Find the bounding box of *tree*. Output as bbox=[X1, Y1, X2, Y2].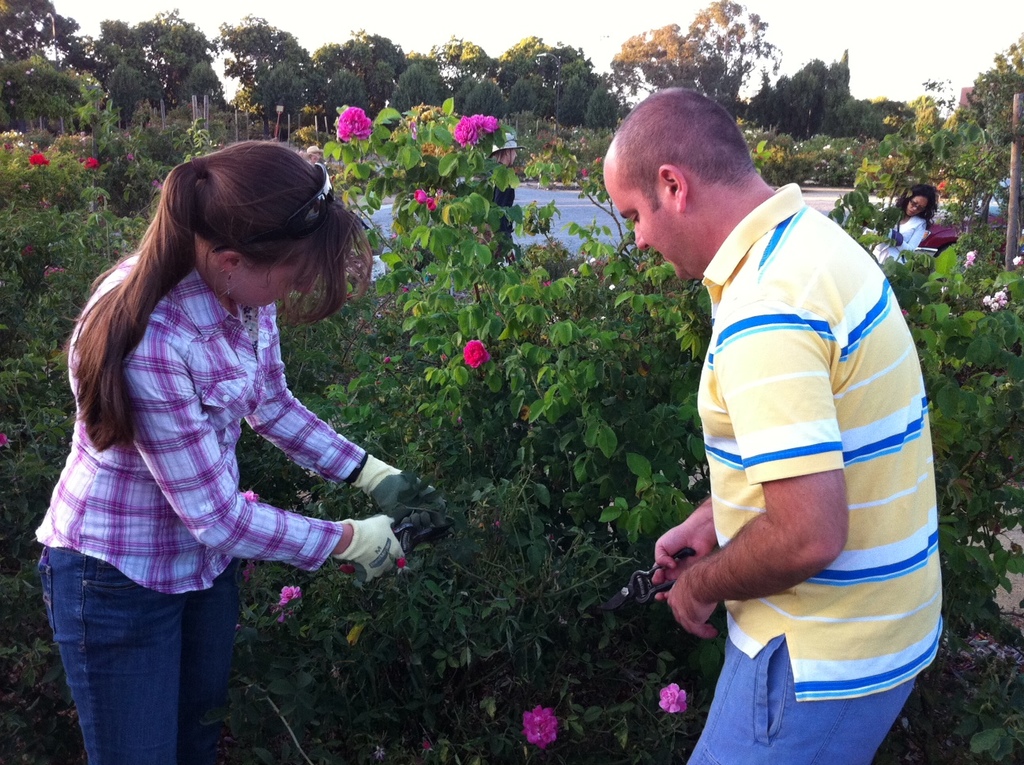
bbox=[608, 21, 732, 111].
